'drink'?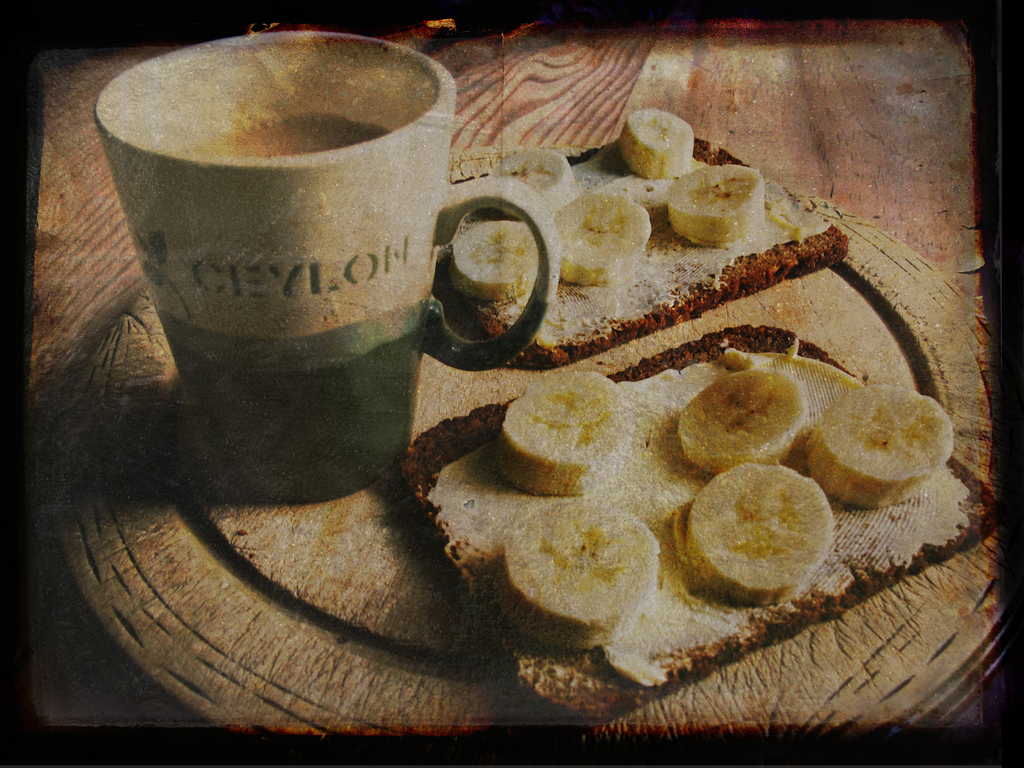
179:44:516:497
